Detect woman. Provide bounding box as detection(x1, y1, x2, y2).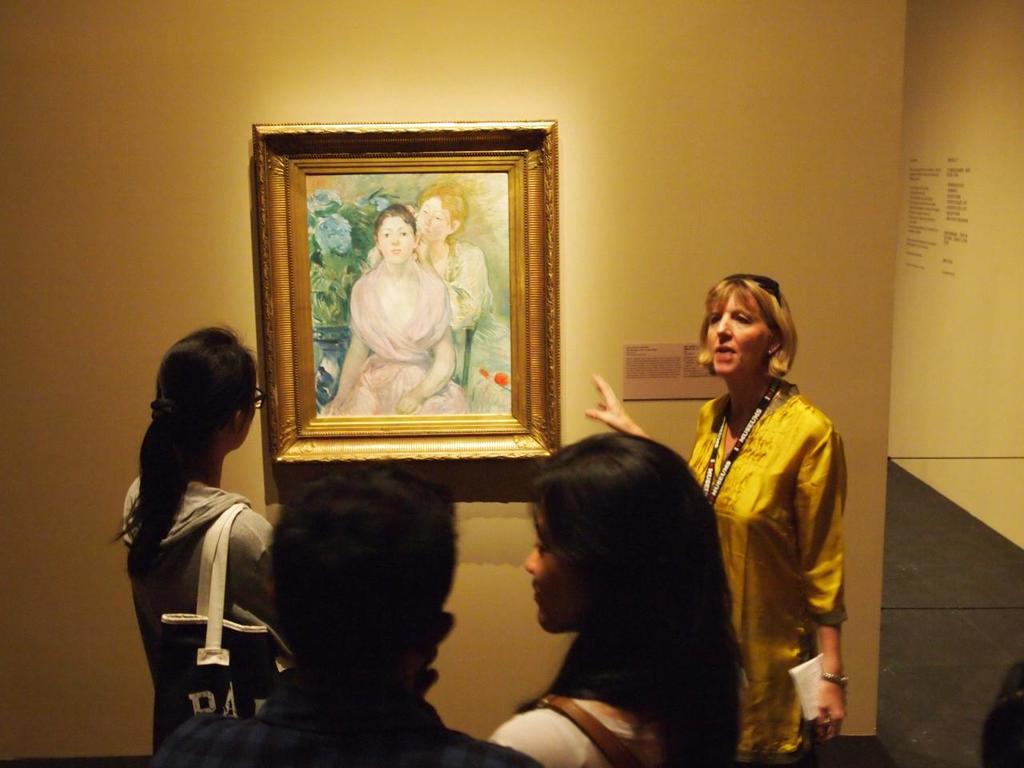
detection(487, 428, 764, 767).
